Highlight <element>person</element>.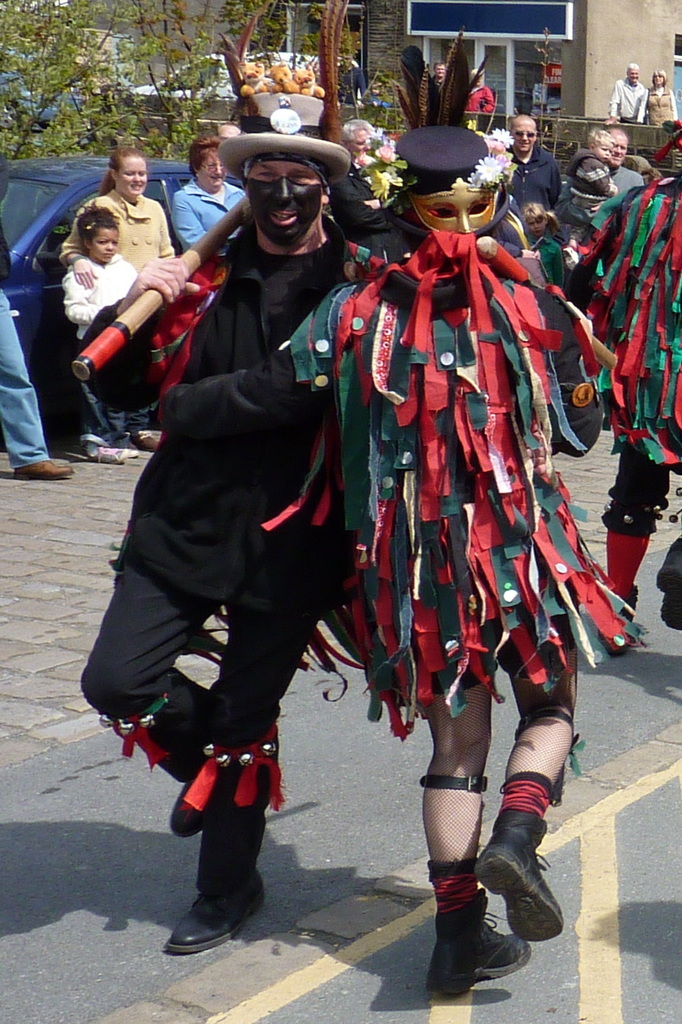
Highlighted region: locate(467, 67, 506, 127).
